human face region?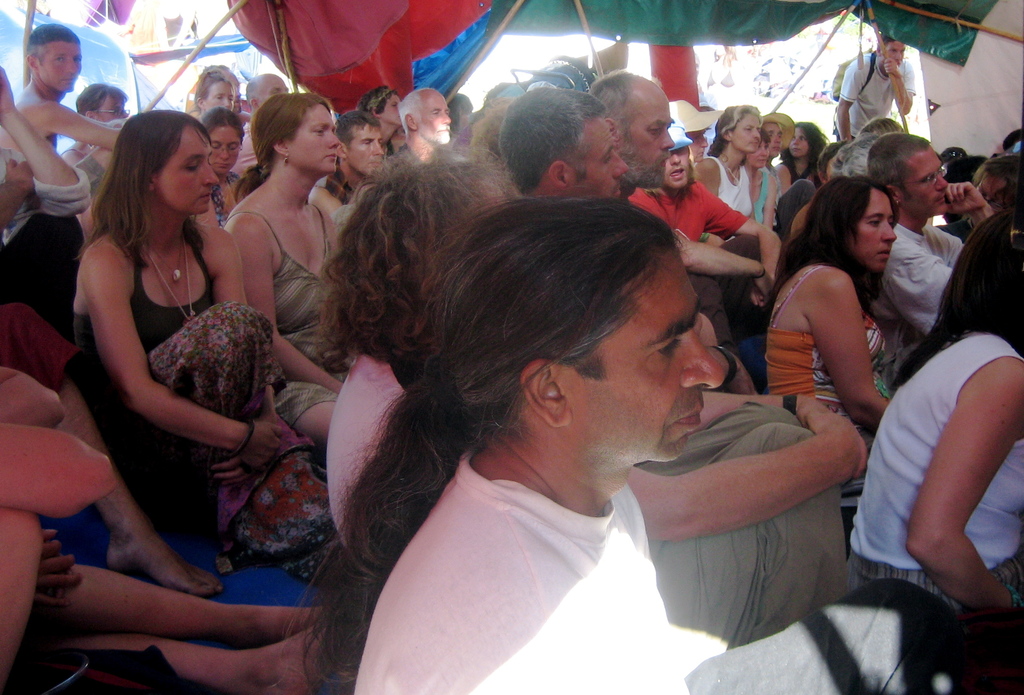
left=748, top=146, right=765, bottom=166
